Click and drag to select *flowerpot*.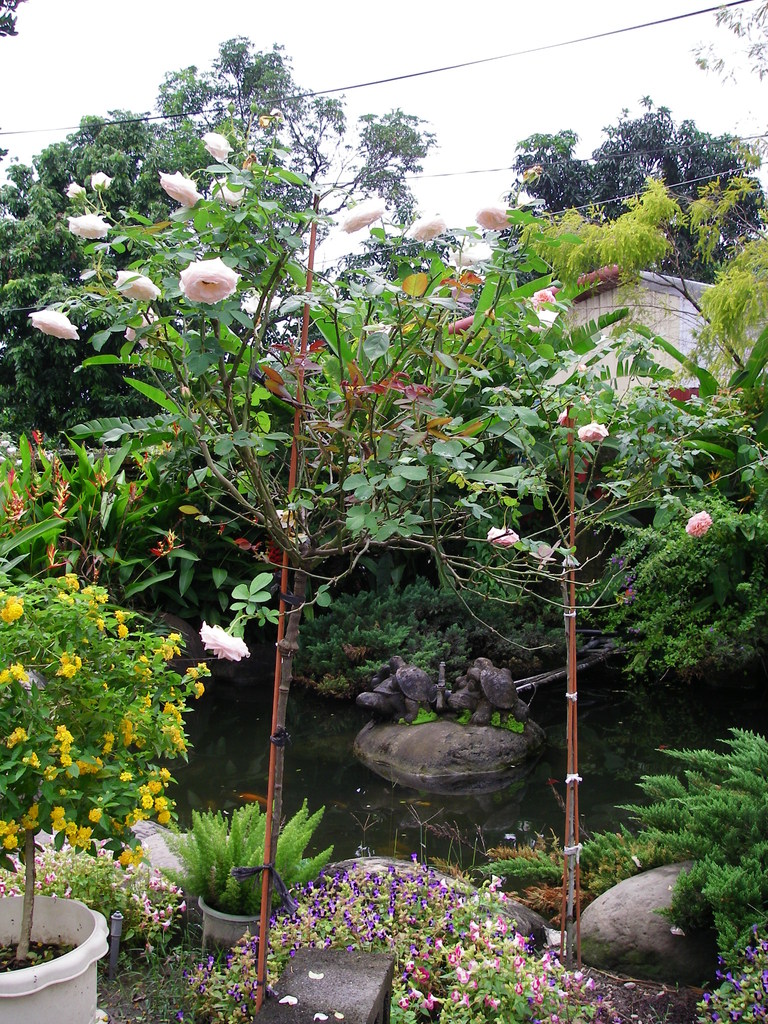
Selection: x1=198, y1=896, x2=269, y2=954.
